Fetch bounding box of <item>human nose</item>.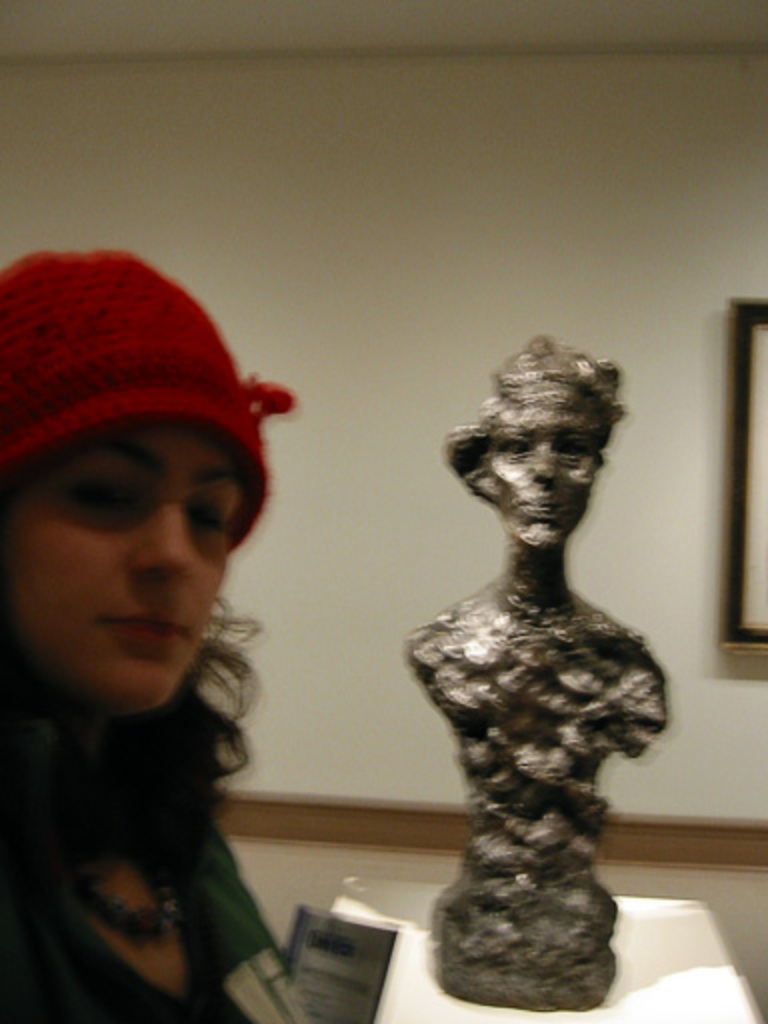
Bbox: 128:490:194:586.
